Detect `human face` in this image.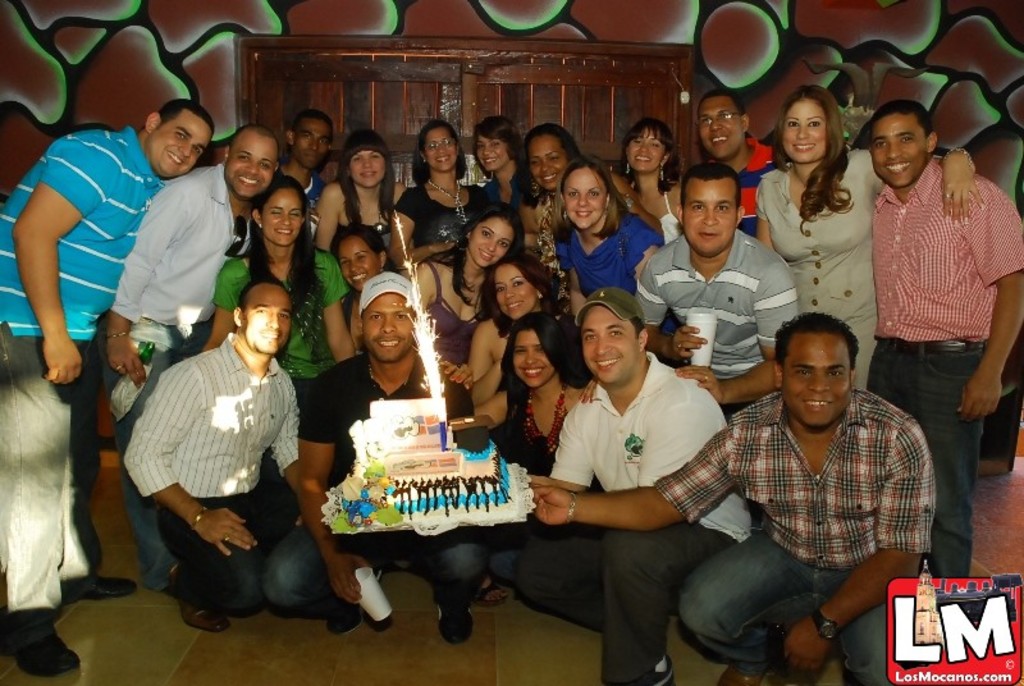
Detection: (x1=787, y1=333, x2=851, y2=426).
